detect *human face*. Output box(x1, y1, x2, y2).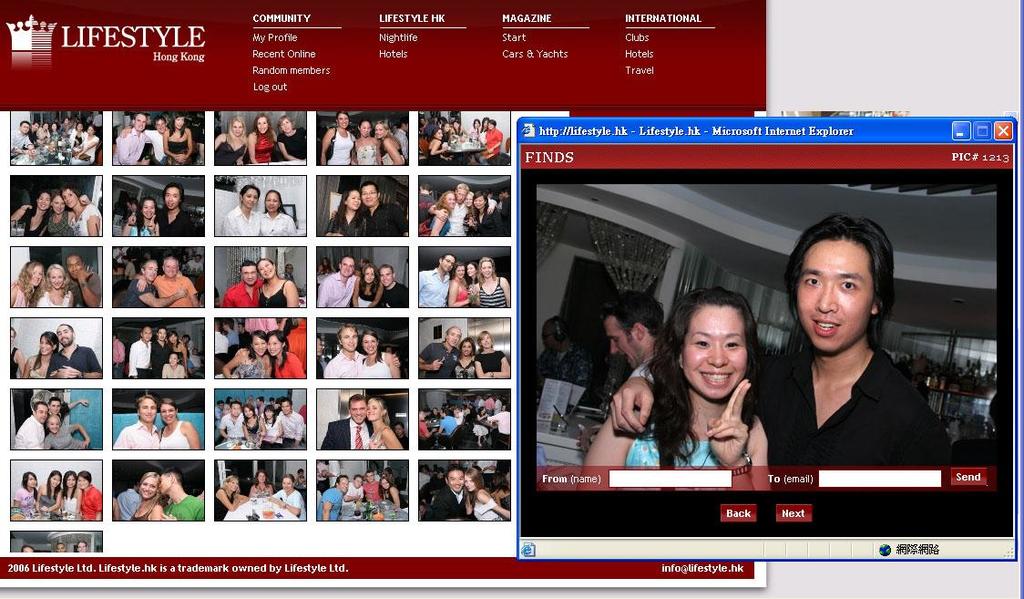
box(58, 328, 72, 341).
